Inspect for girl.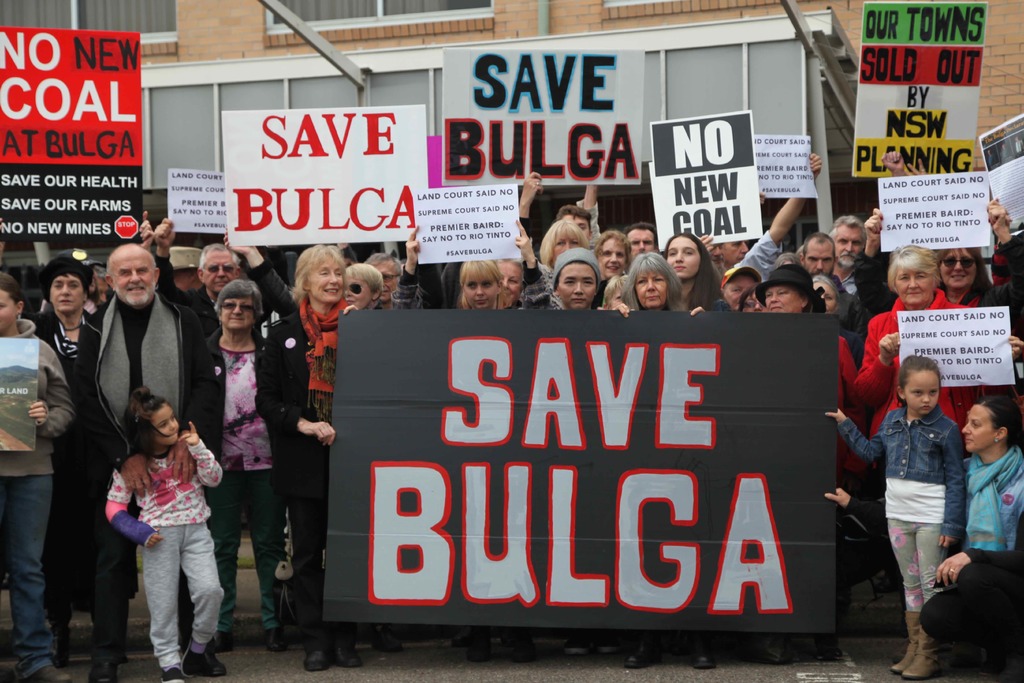
Inspection: <bbox>102, 384, 229, 682</bbox>.
